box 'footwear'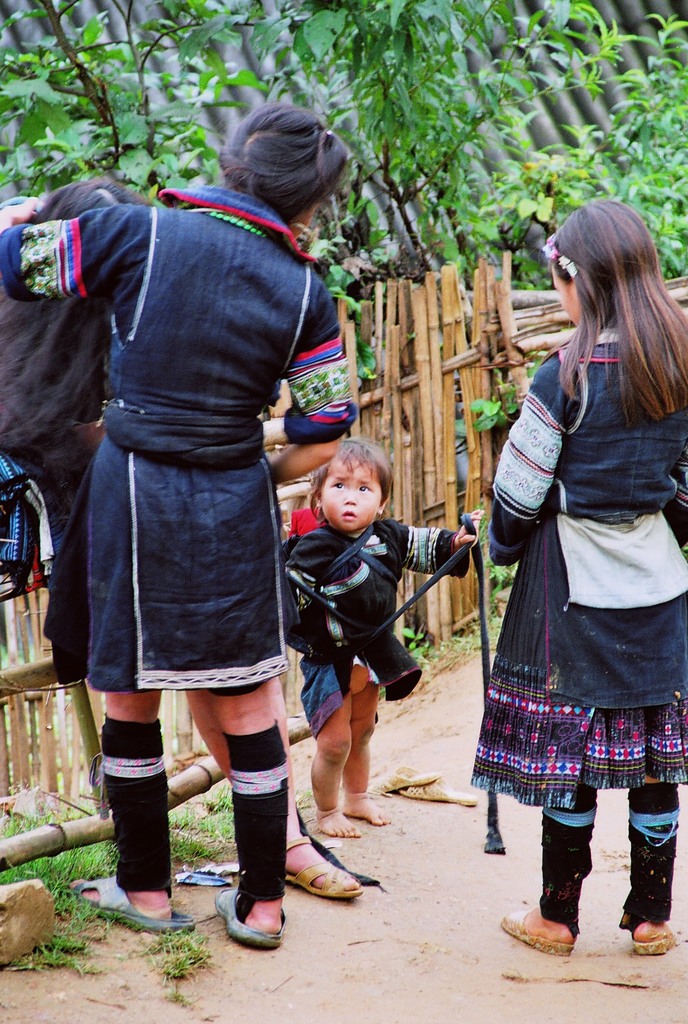
x1=284 y1=837 x2=370 y2=900
